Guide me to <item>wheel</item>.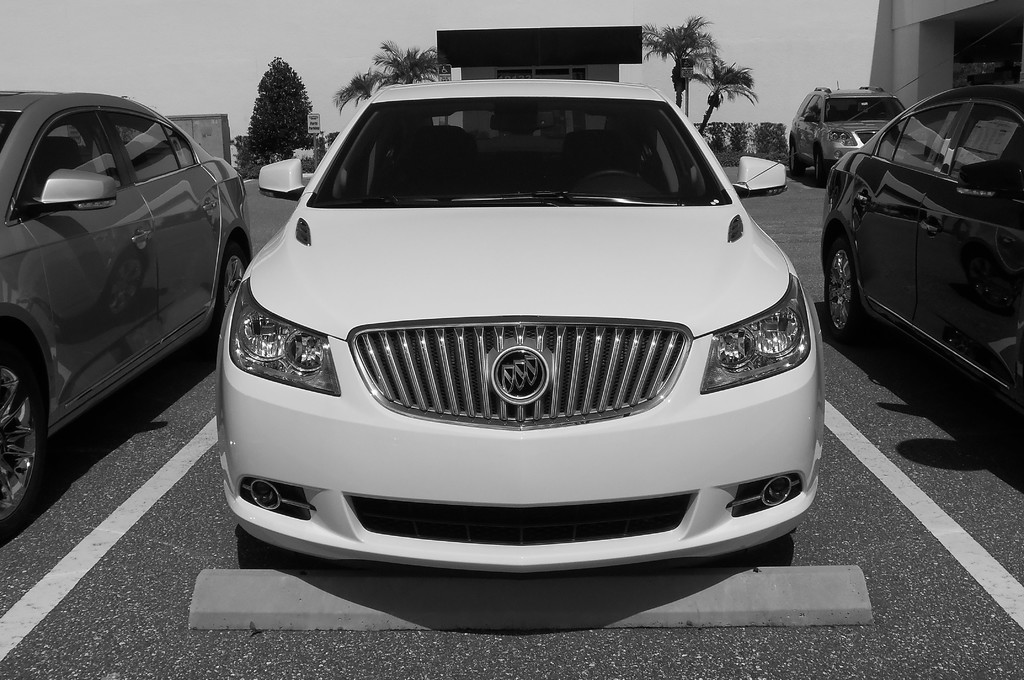
Guidance: box(214, 243, 250, 329).
